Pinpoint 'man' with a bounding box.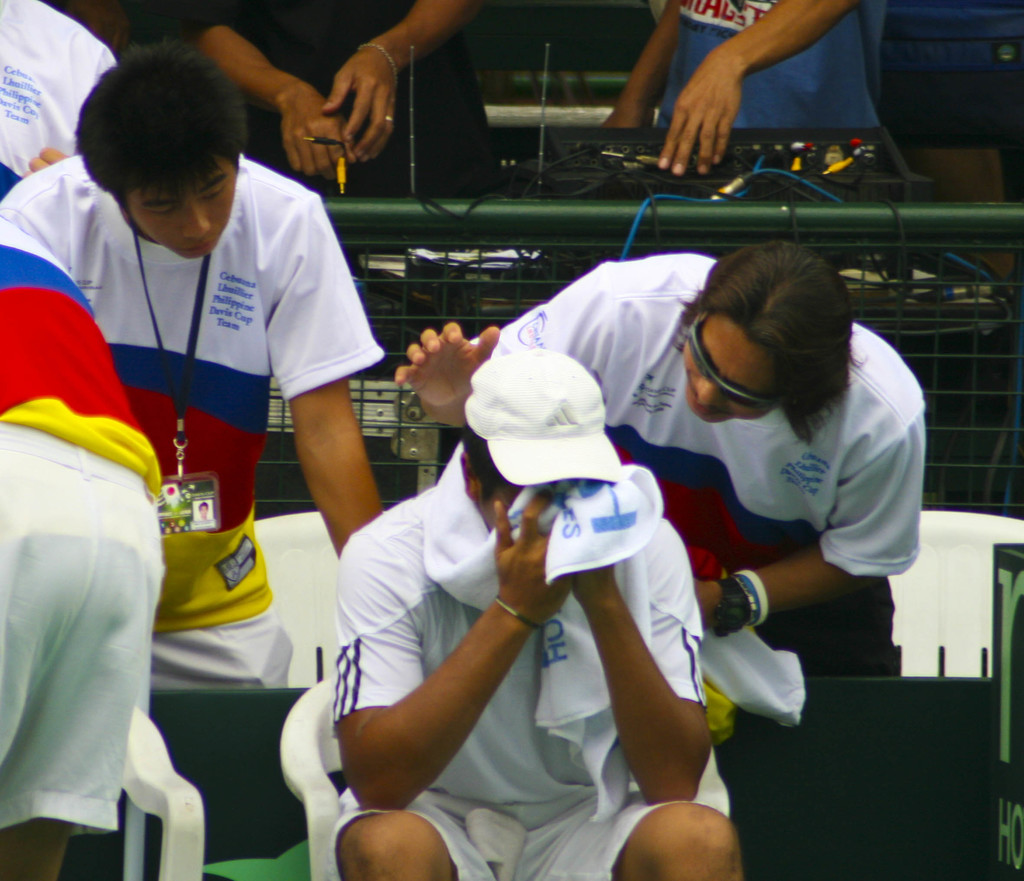
locate(0, 219, 170, 880).
